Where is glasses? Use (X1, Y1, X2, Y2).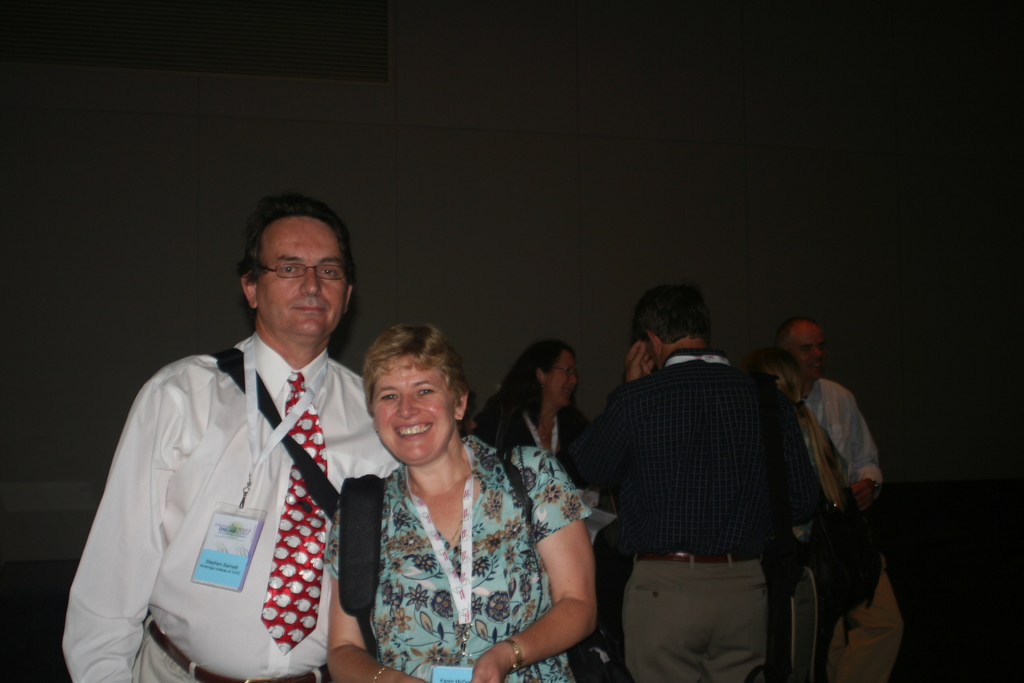
(548, 366, 578, 379).
